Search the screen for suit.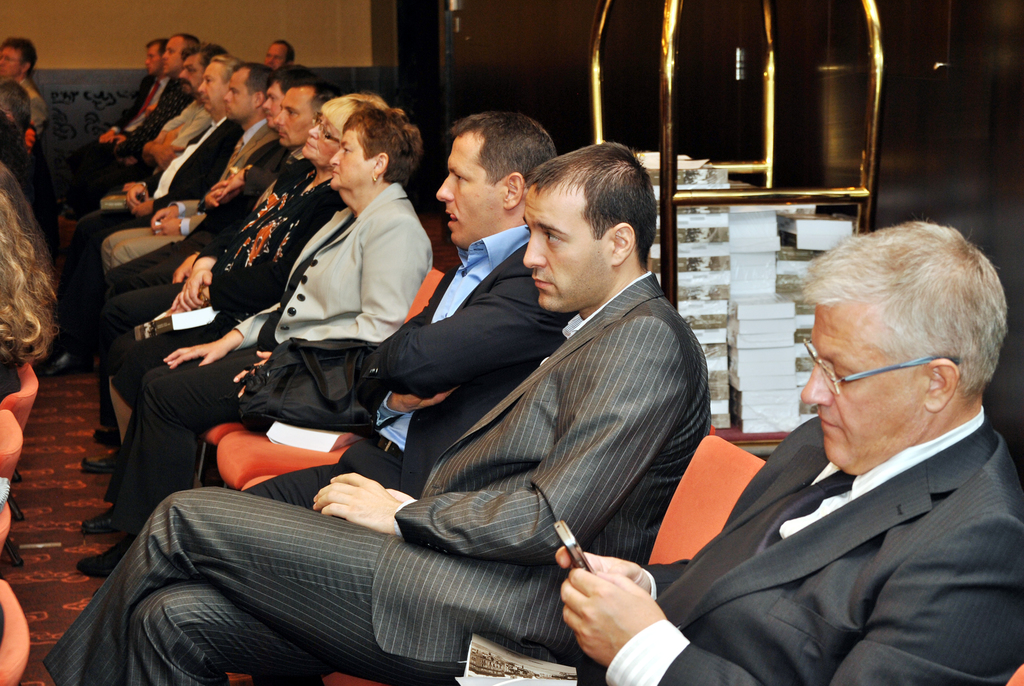
Found at <box>43,270,714,685</box>.
